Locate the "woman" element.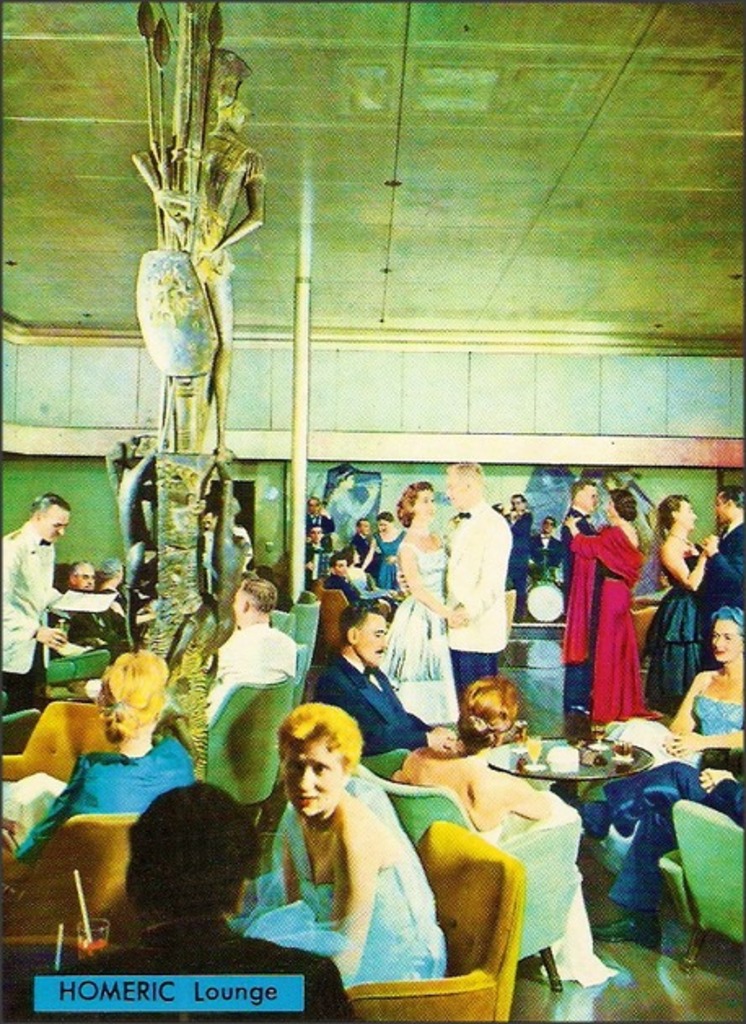
Element bbox: bbox=(653, 487, 736, 718).
